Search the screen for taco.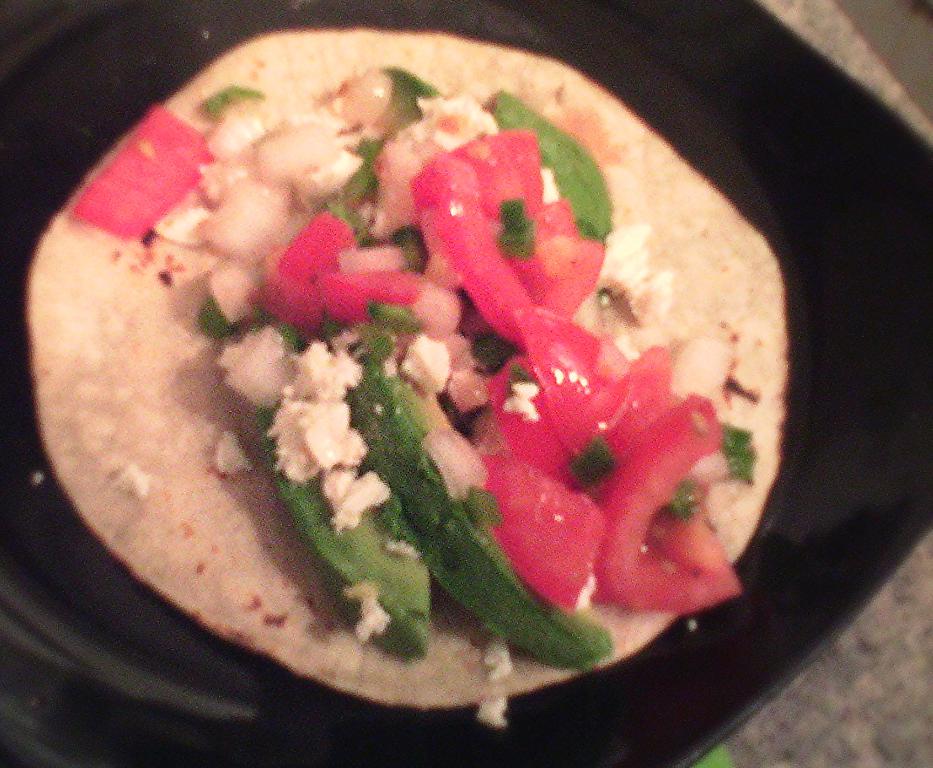
Found at pyautogui.locateOnScreen(23, 24, 788, 710).
